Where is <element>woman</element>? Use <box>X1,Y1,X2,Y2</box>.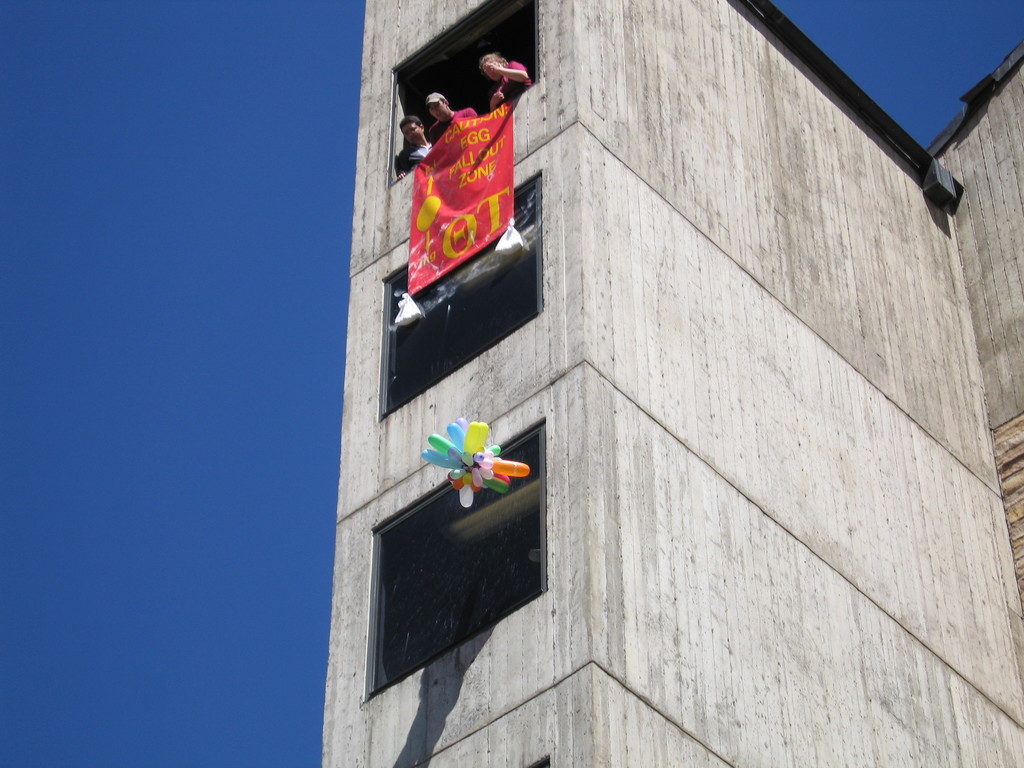
<box>486,51,545,116</box>.
